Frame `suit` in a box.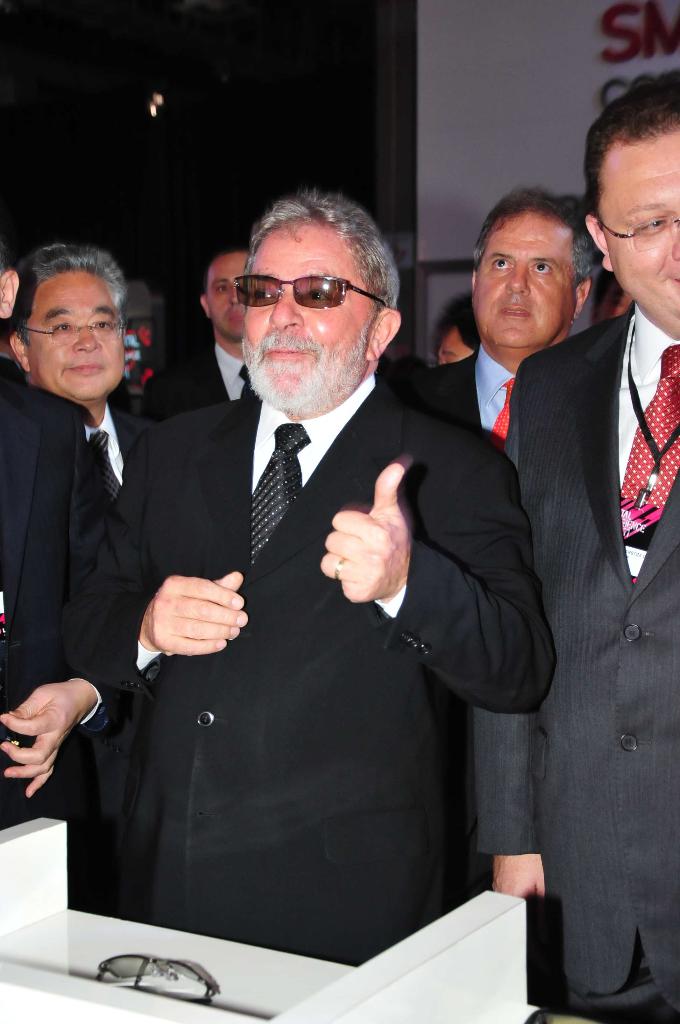
pyautogui.locateOnScreen(469, 302, 679, 1023).
